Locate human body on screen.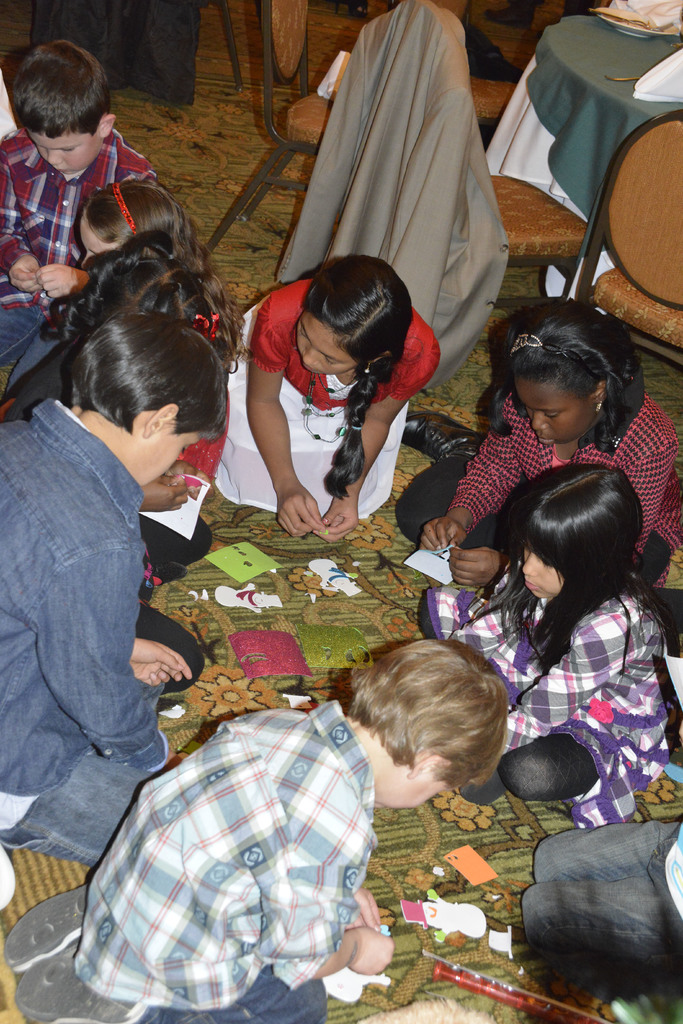
On screen at Rect(0, 300, 226, 881).
